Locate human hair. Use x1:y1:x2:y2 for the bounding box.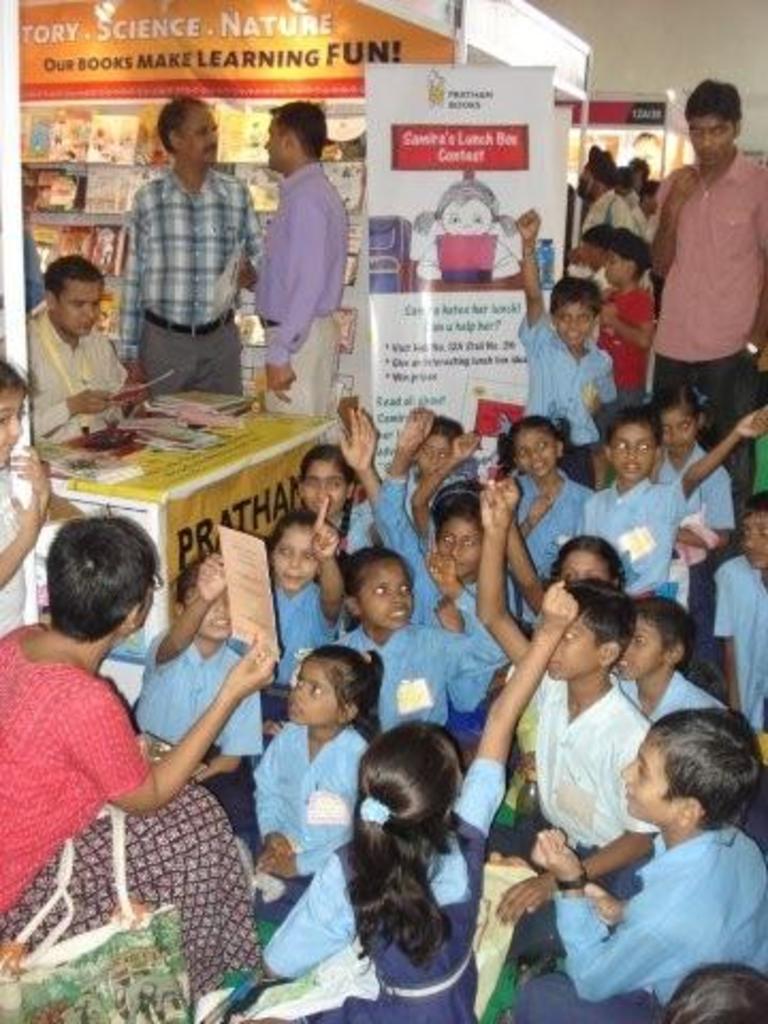
589:147:599:164.
